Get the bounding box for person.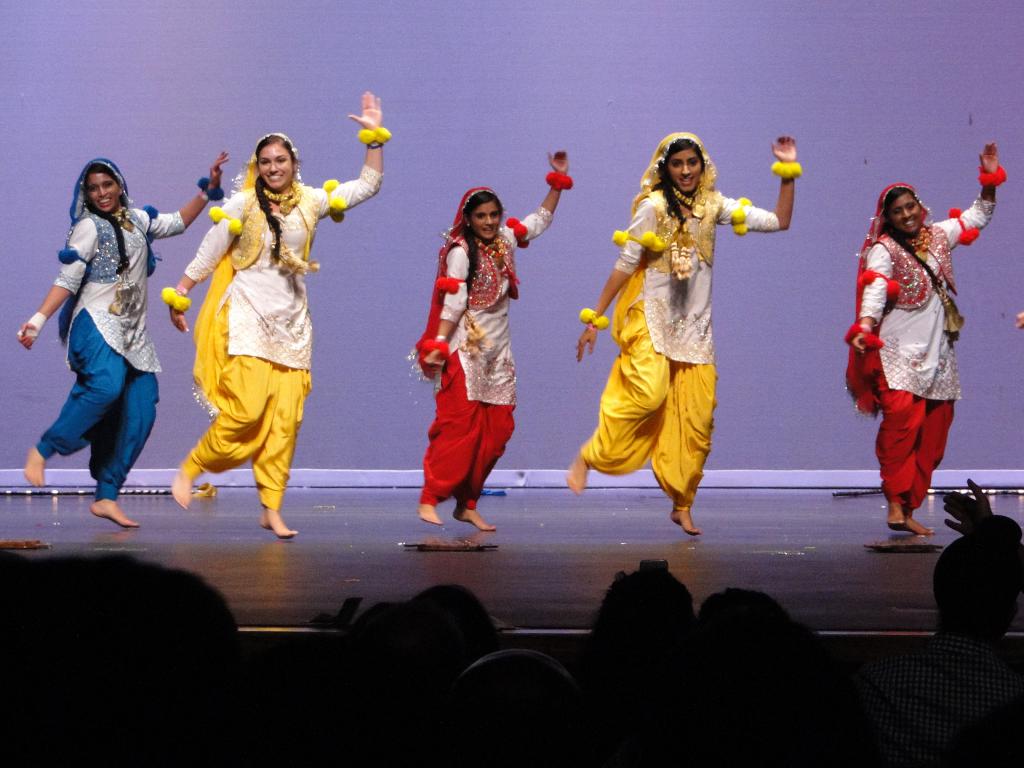
580, 140, 774, 542.
